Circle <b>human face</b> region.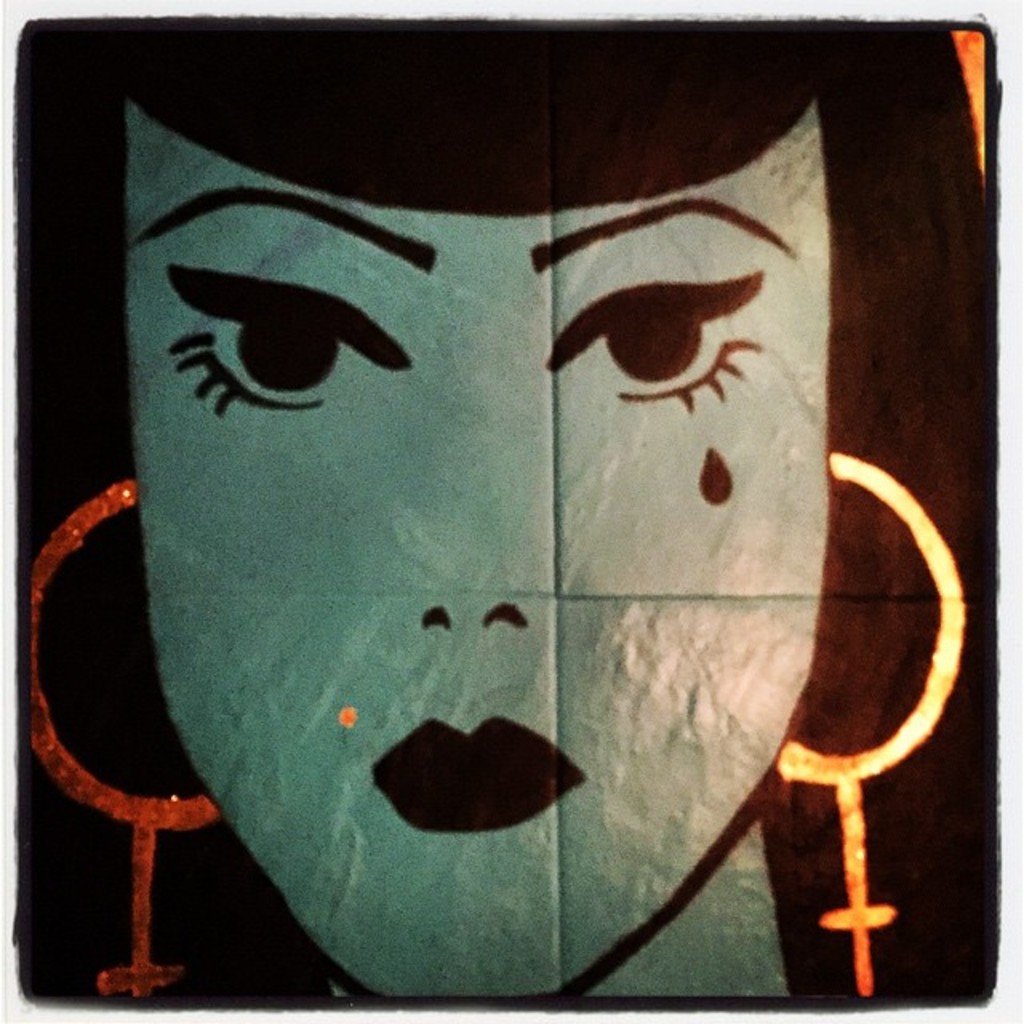
Region: 126 99 818 1018.
